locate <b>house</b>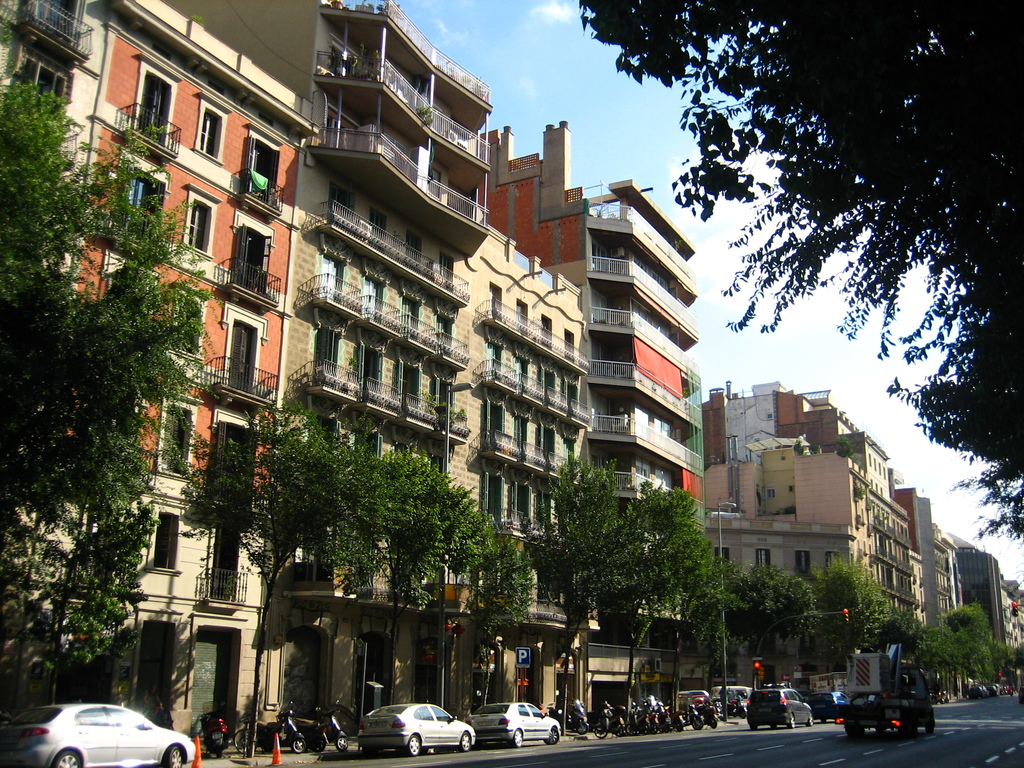
detection(582, 213, 696, 667)
